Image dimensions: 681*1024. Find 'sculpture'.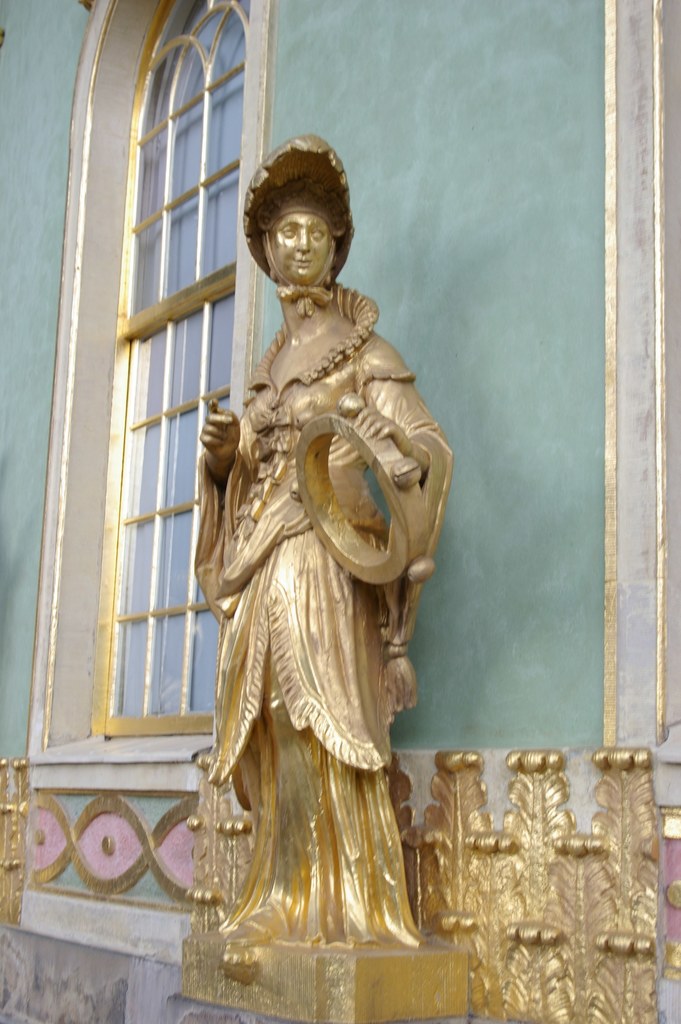
{"left": 172, "top": 150, "right": 439, "bottom": 970}.
